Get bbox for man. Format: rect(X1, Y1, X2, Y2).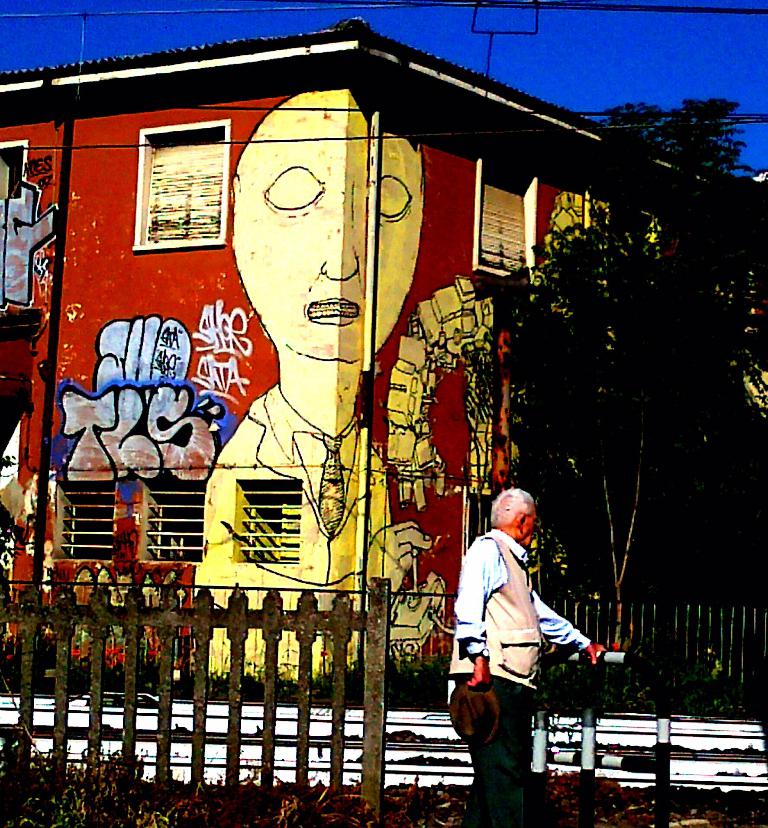
rect(448, 491, 583, 808).
